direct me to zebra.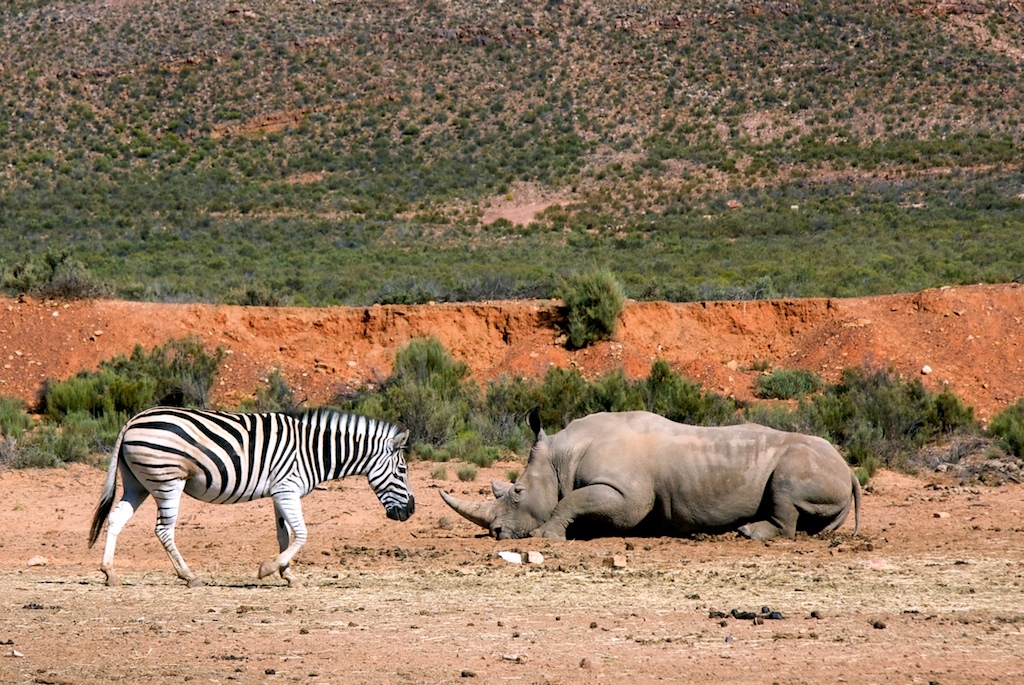
Direction: locate(86, 404, 414, 586).
